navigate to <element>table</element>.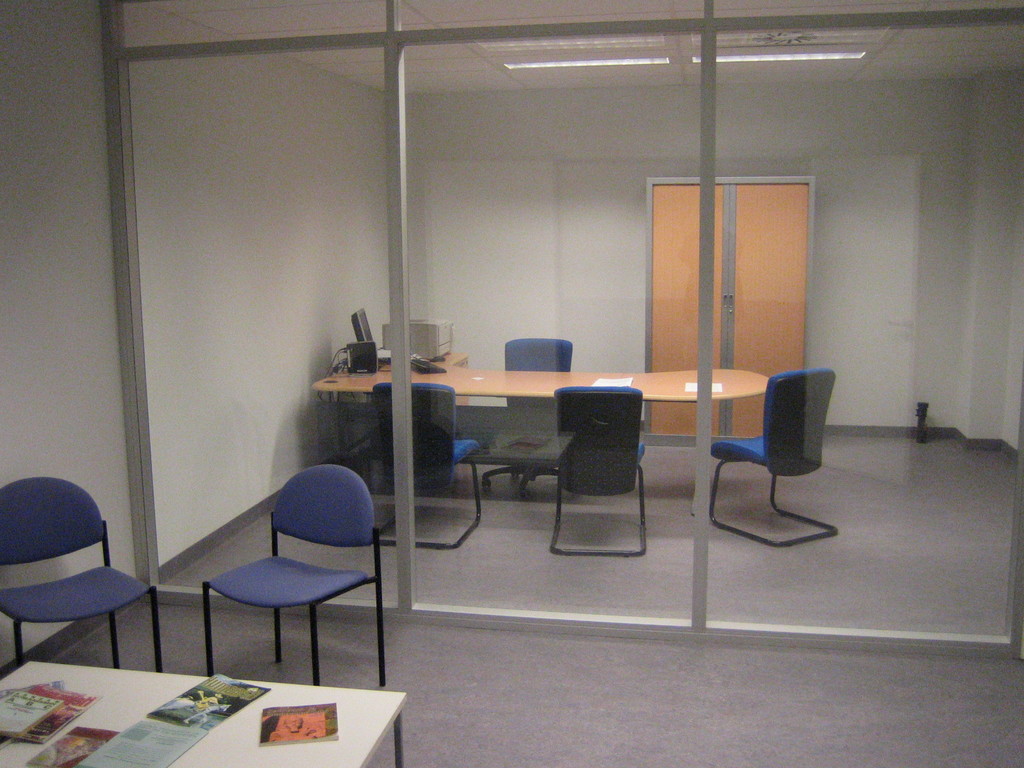
Navigation target: Rect(305, 341, 776, 485).
